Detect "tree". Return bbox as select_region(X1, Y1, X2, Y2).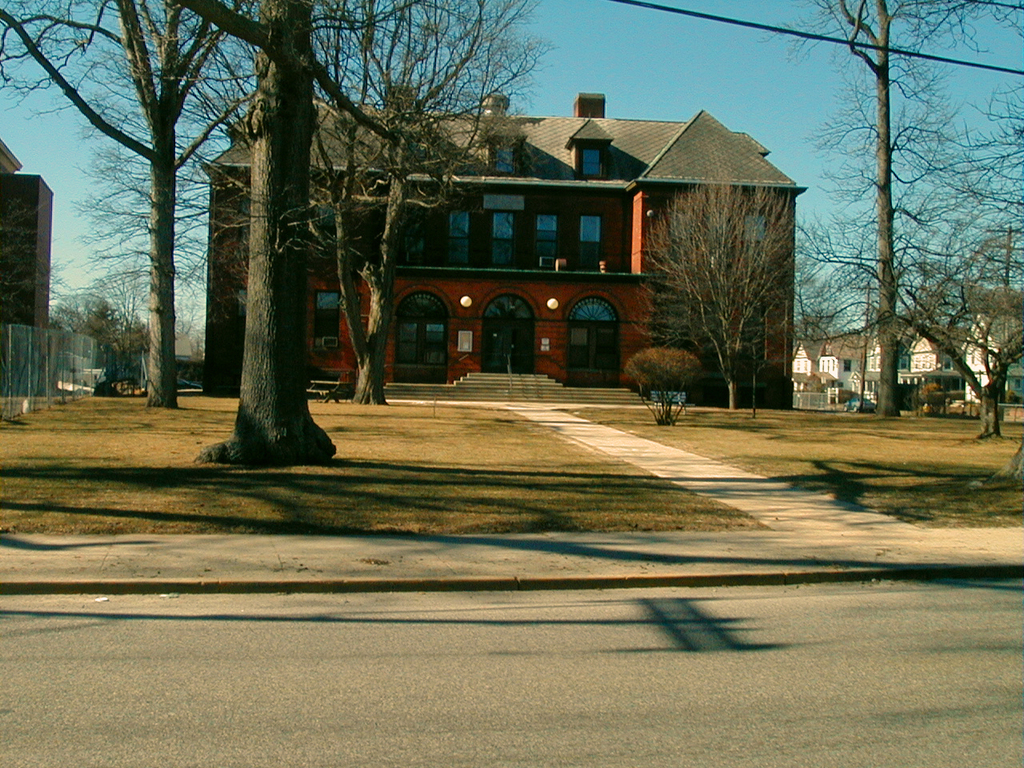
select_region(967, 281, 1022, 321).
